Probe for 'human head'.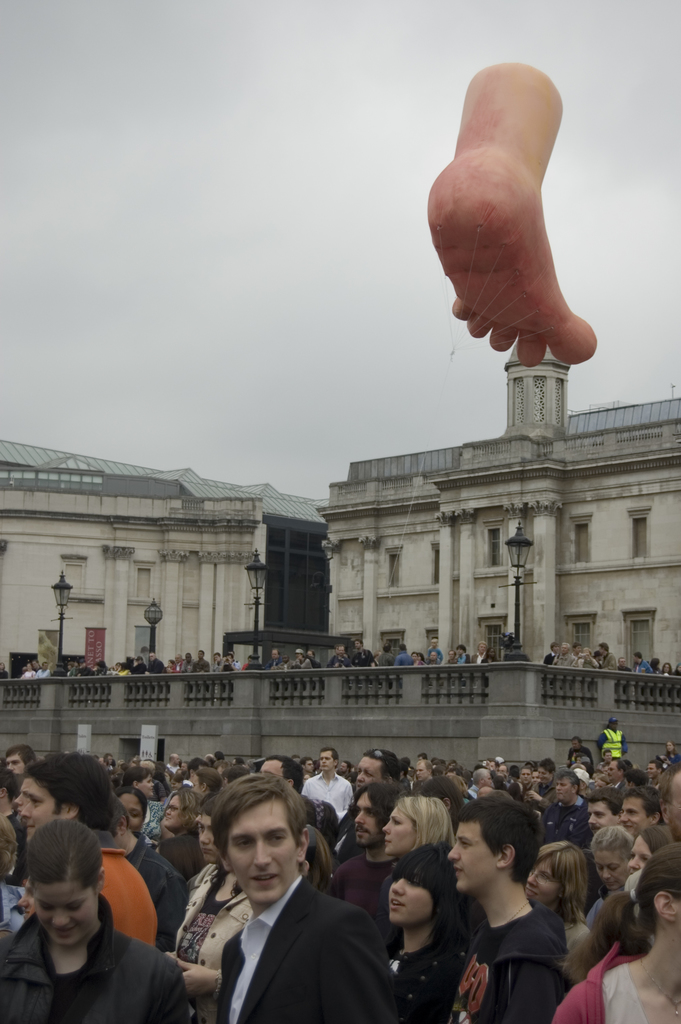
Probe result: 122, 764, 151, 792.
